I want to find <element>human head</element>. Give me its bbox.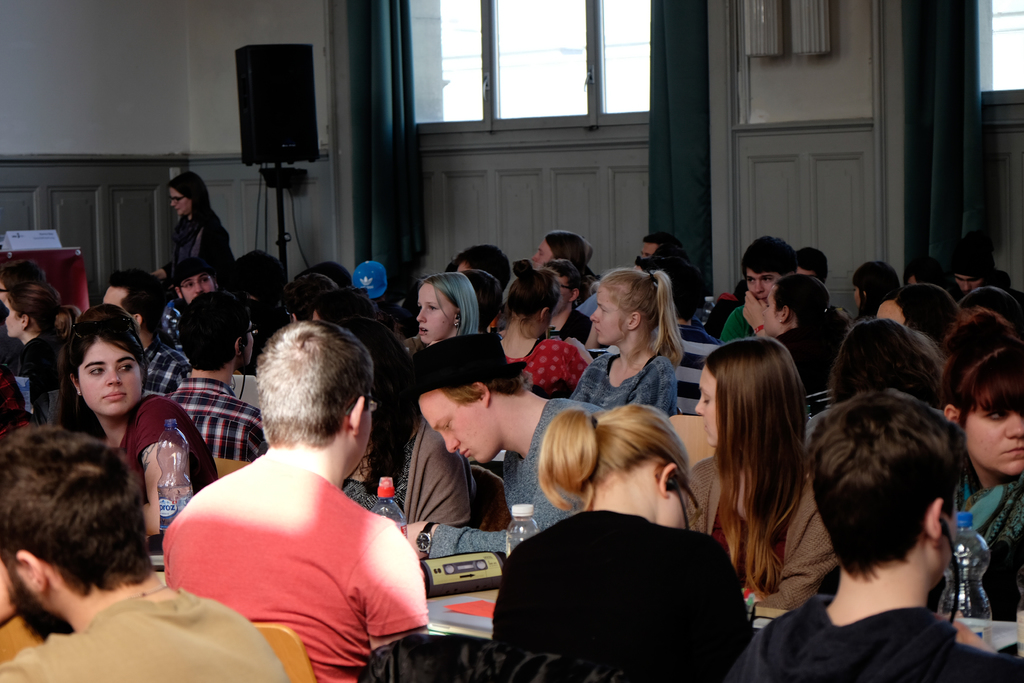
(539, 400, 694, 528).
